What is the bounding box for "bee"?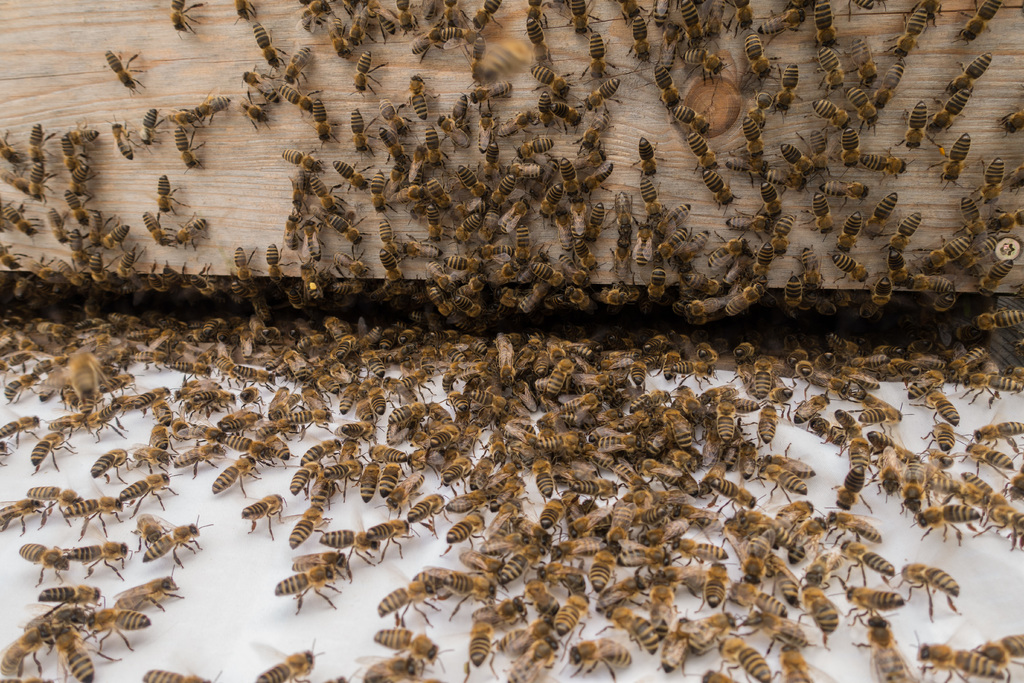
bbox=(695, 562, 729, 616).
